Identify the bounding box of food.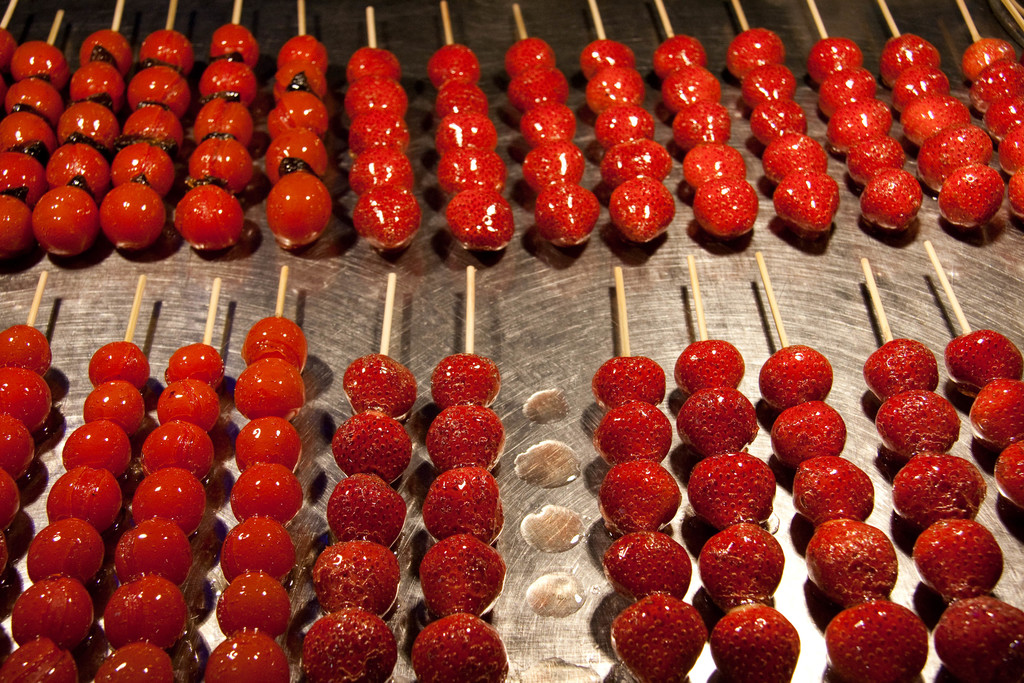
BBox(610, 592, 705, 682).
